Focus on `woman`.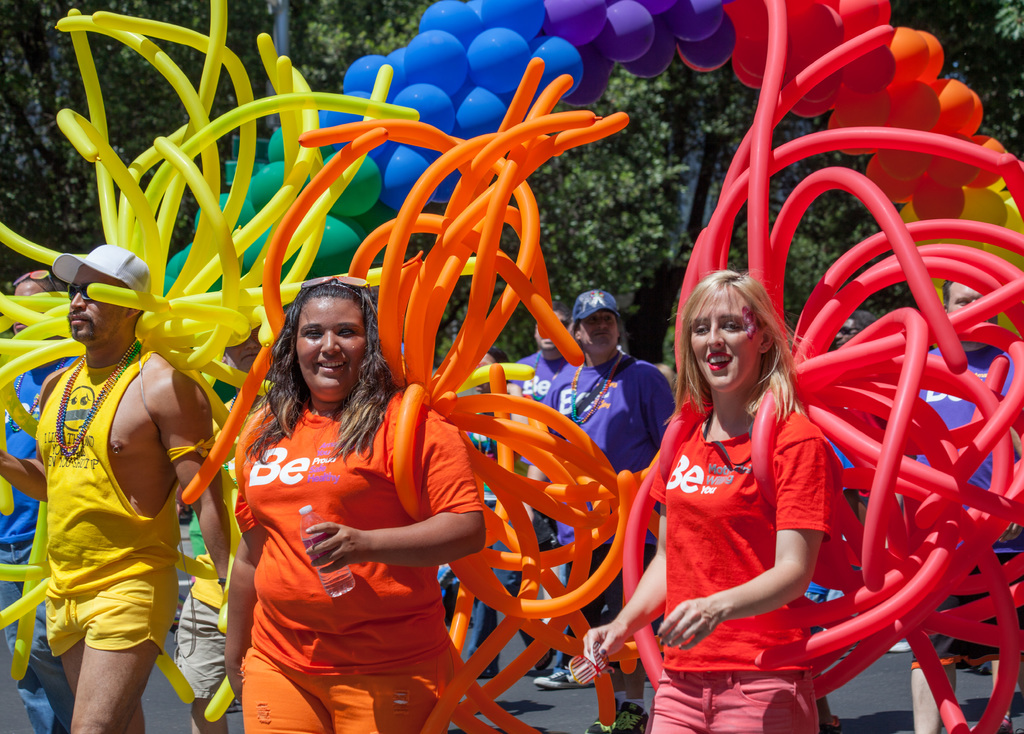
Focused at crop(584, 269, 845, 733).
